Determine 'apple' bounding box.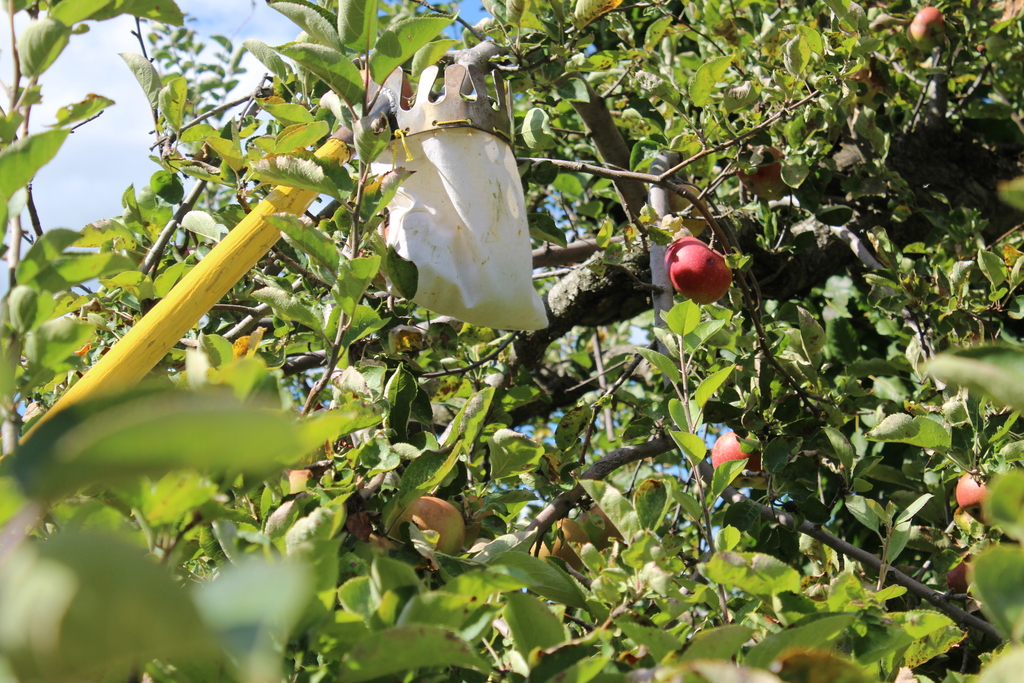
Determined: x1=945, y1=555, x2=973, y2=593.
